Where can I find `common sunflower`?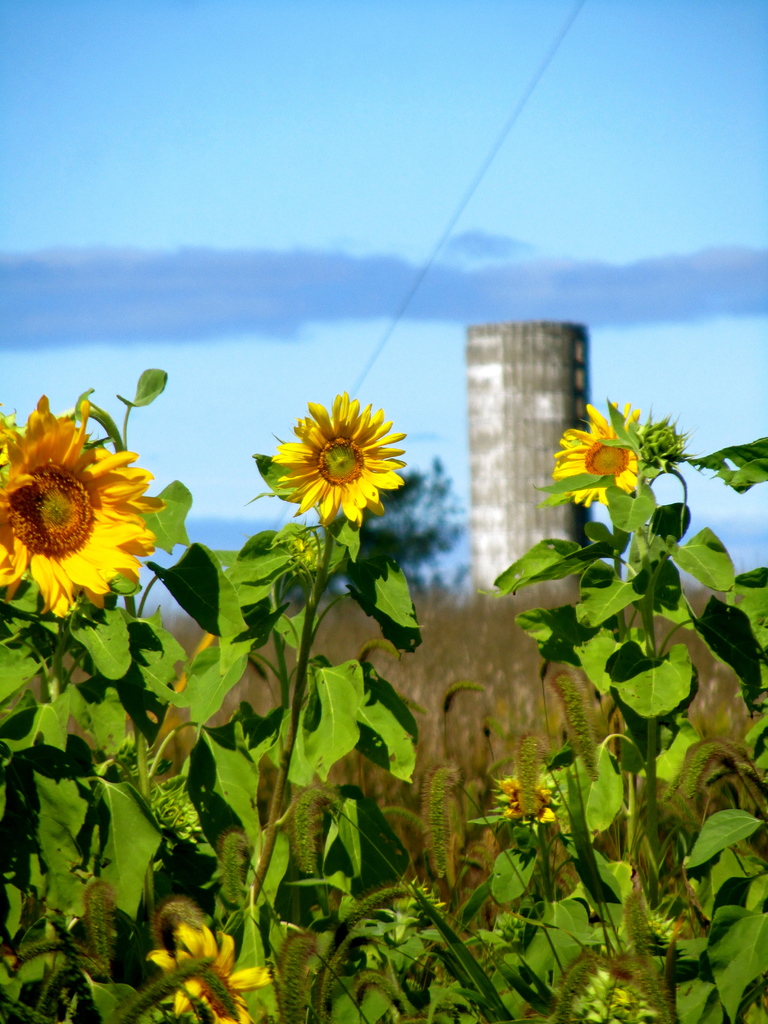
You can find it at <region>549, 390, 673, 505</region>.
